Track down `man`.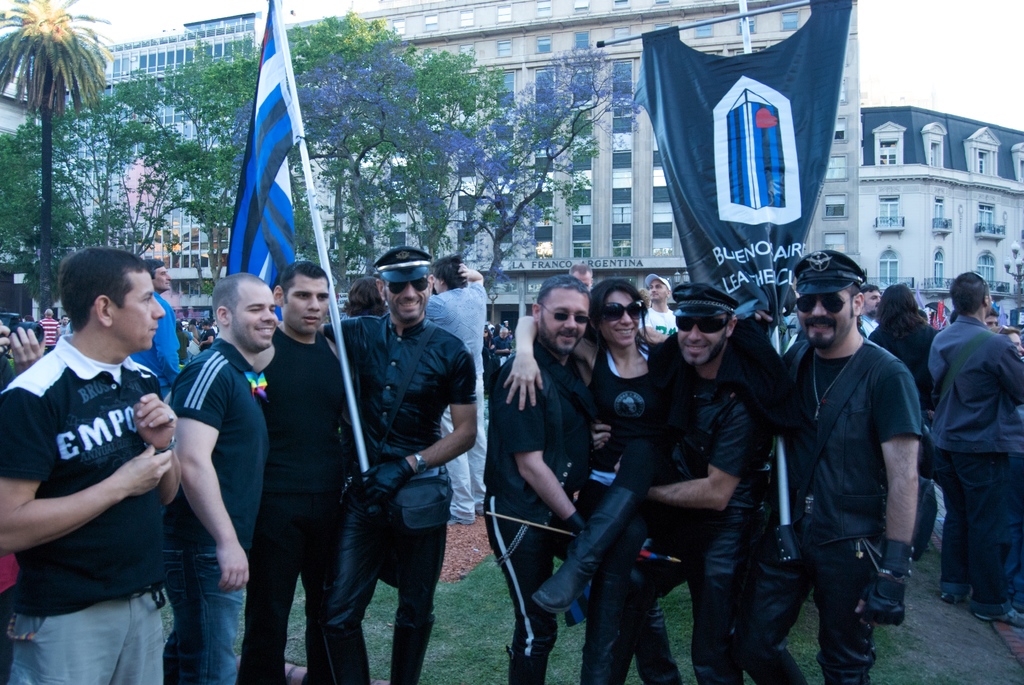
Tracked to bbox=(485, 271, 593, 684).
